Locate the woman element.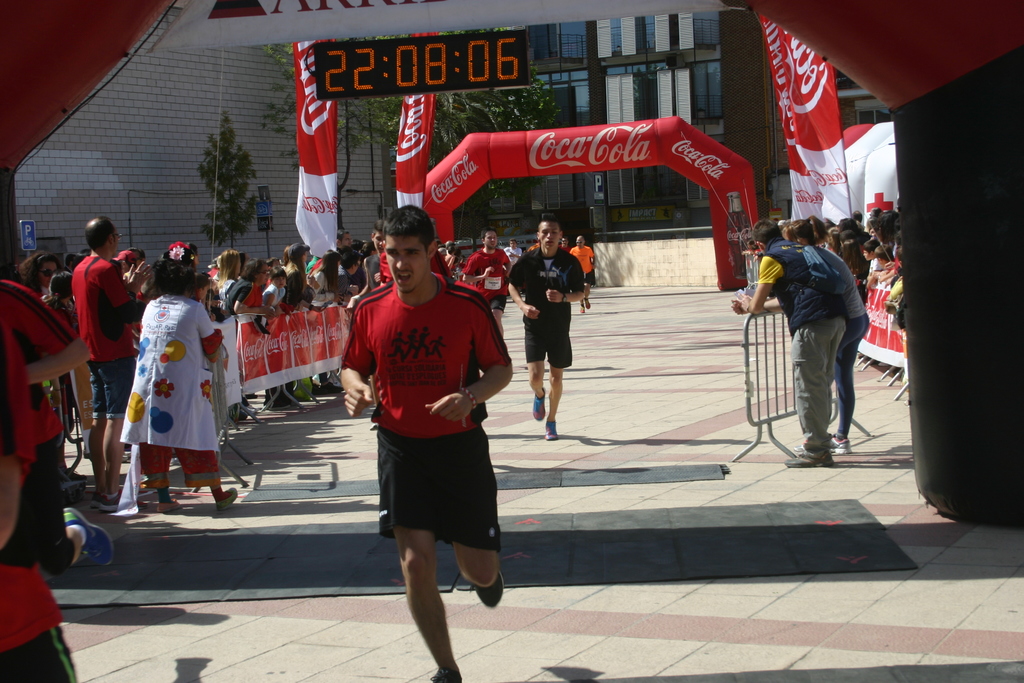
Element bbox: bbox(117, 253, 222, 511).
